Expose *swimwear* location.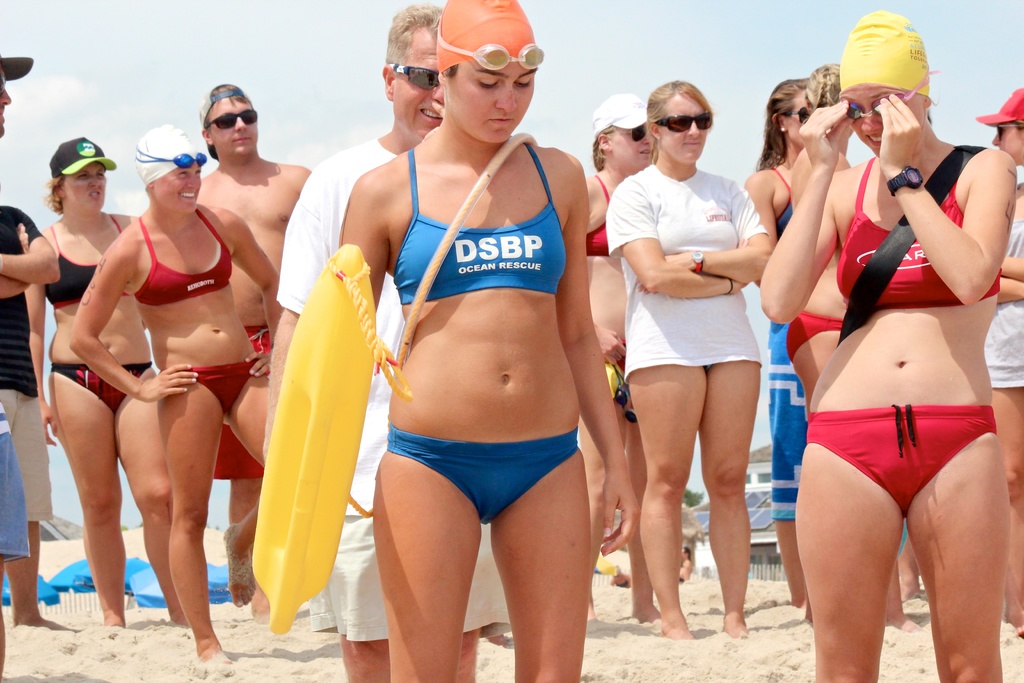
Exposed at x1=390, y1=147, x2=566, y2=306.
